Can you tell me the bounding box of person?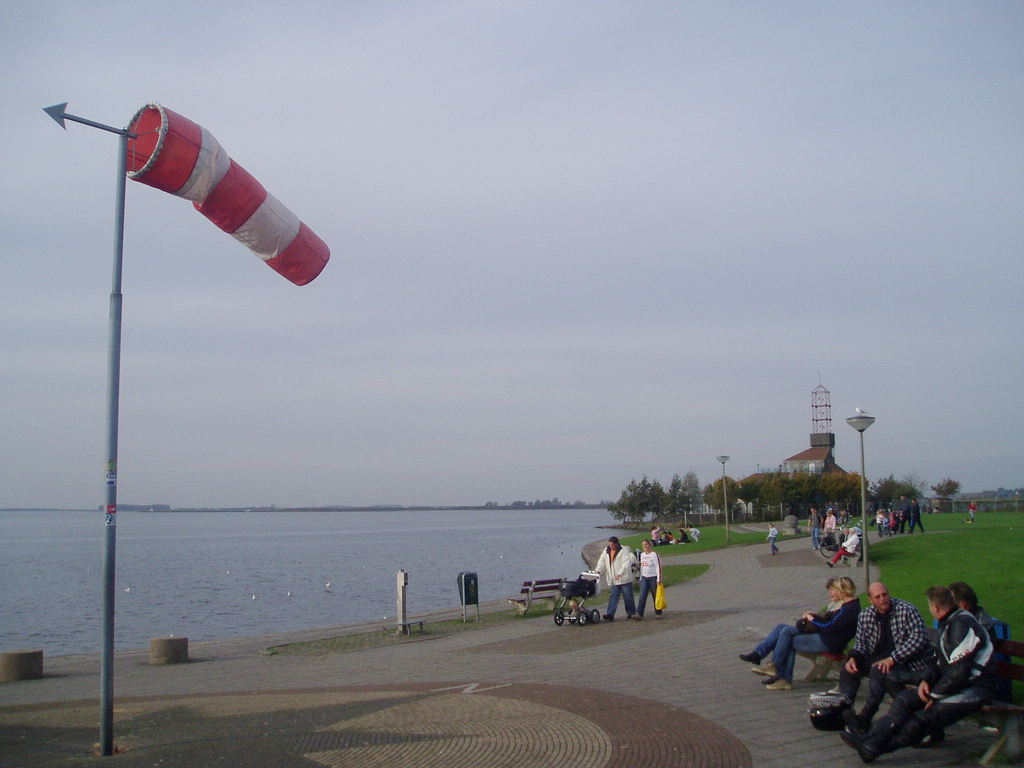
bbox=[586, 537, 644, 621].
